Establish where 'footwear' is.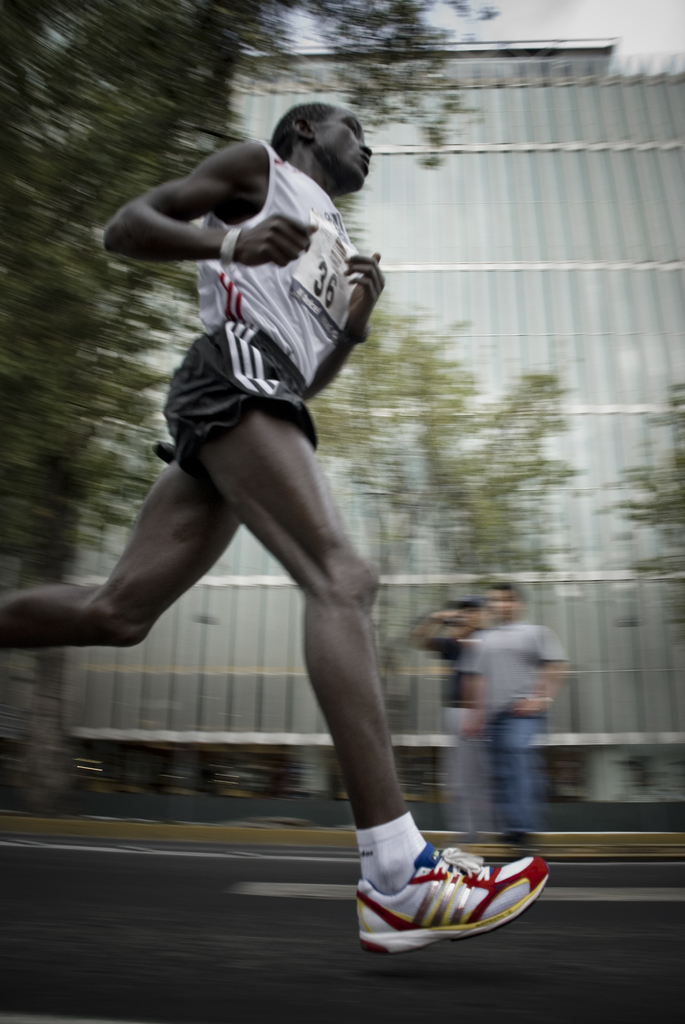
Established at BBox(343, 829, 556, 947).
